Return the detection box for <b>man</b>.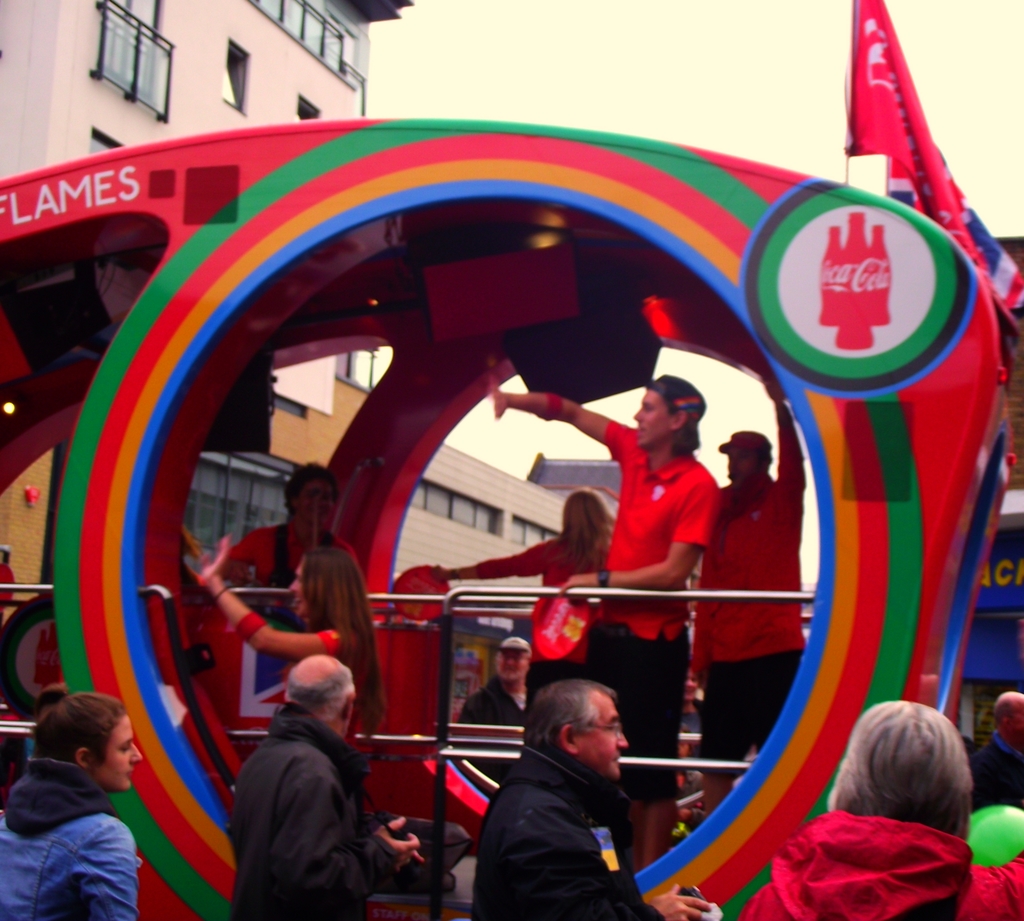
bbox(239, 460, 365, 611).
